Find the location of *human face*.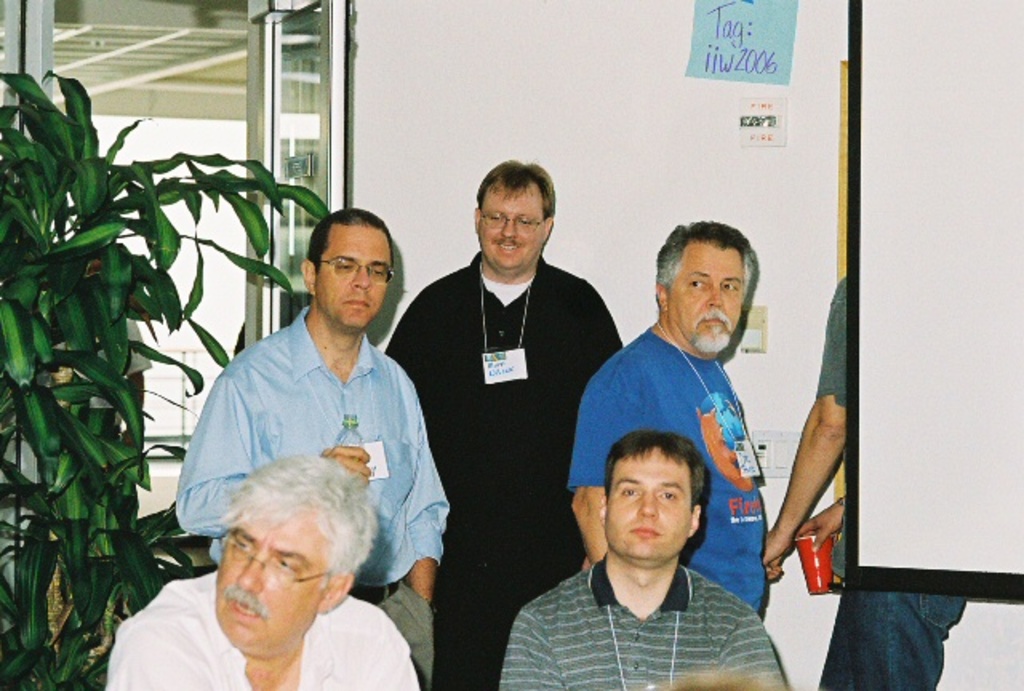
Location: {"x1": 598, "y1": 443, "x2": 690, "y2": 566}.
